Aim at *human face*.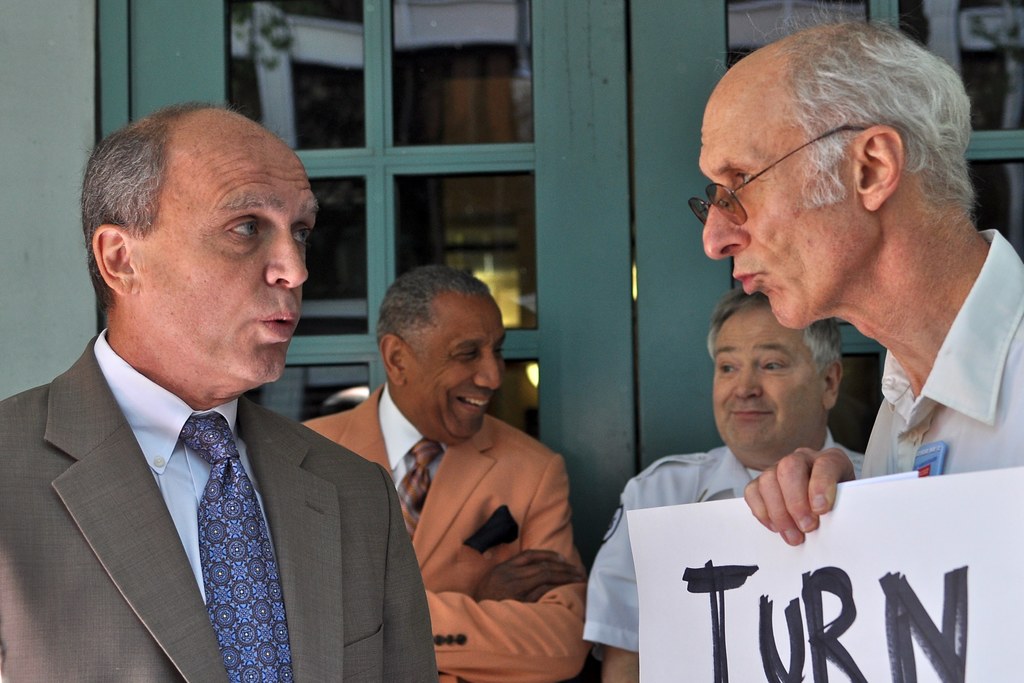
Aimed at [702,86,862,331].
